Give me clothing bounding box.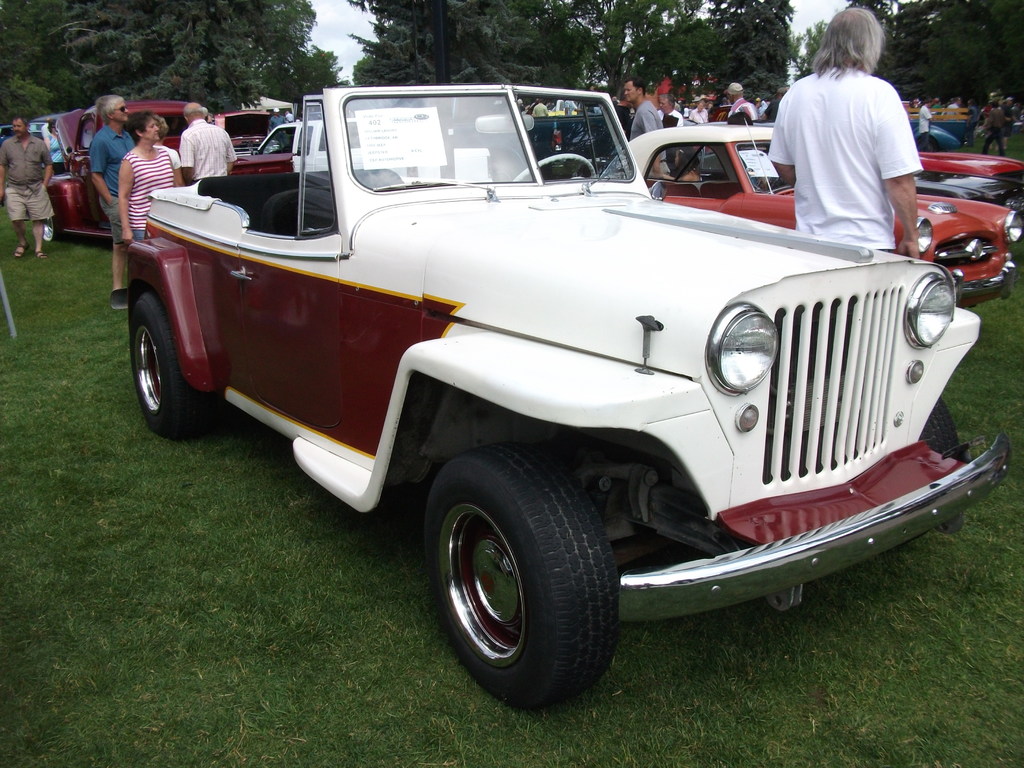
crop(729, 97, 755, 120).
